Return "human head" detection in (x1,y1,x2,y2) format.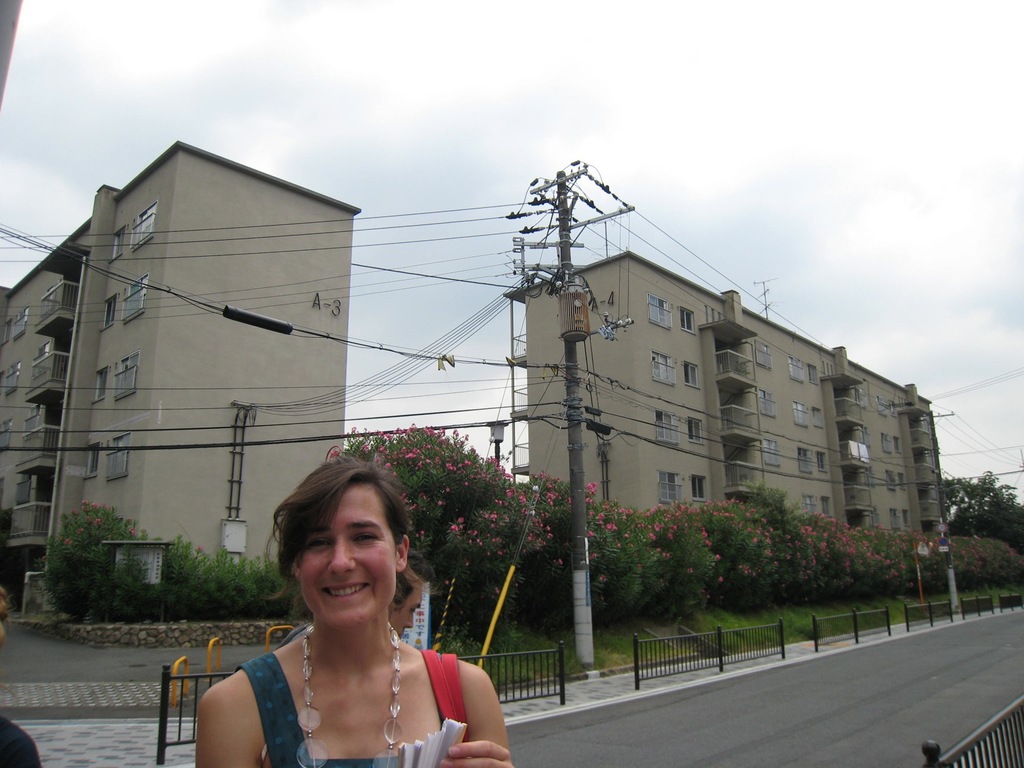
(0,584,6,647).
